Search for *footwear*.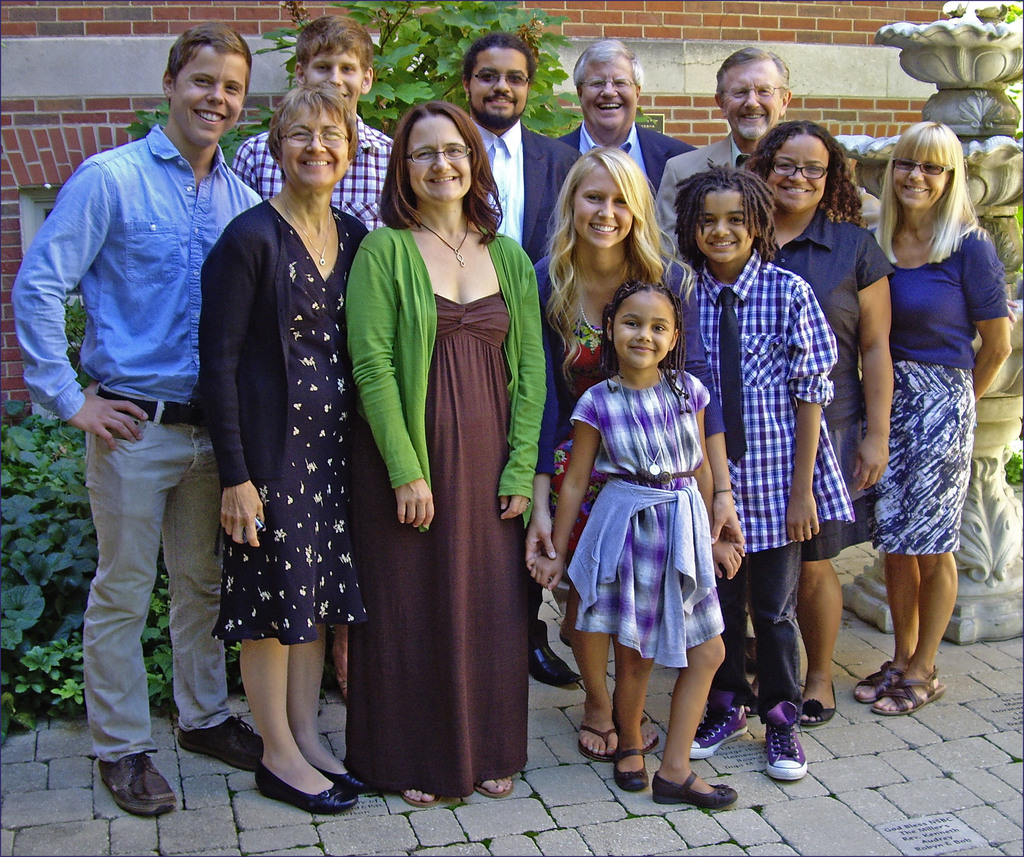
Found at 99/751/173/820.
